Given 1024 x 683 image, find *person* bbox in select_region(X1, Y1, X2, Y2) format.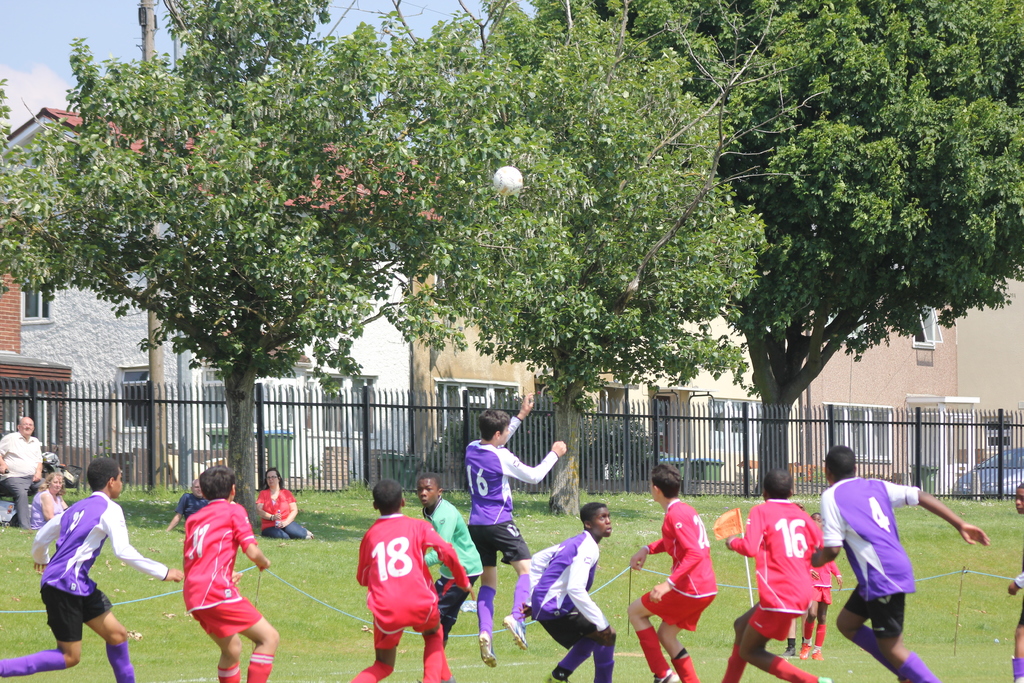
select_region(0, 416, 47, 537).
